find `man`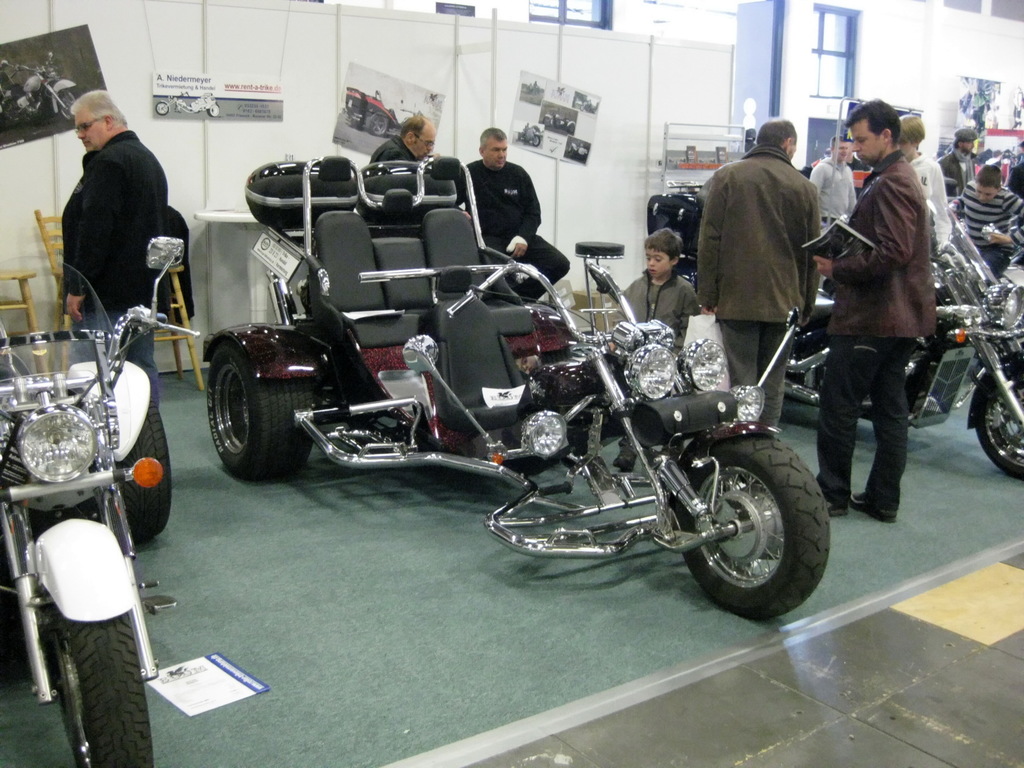
{"left": 939, "top": 132, "right": 980, "bottom": 196}
